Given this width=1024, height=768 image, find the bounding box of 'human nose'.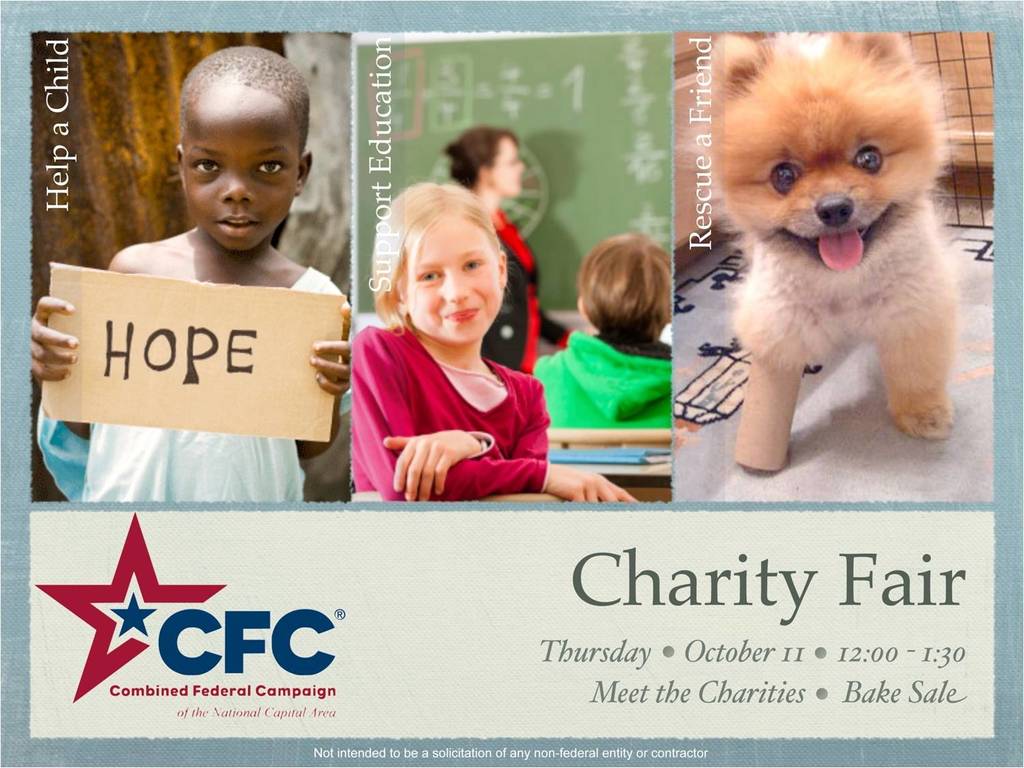
215, 176, 256, 206.
